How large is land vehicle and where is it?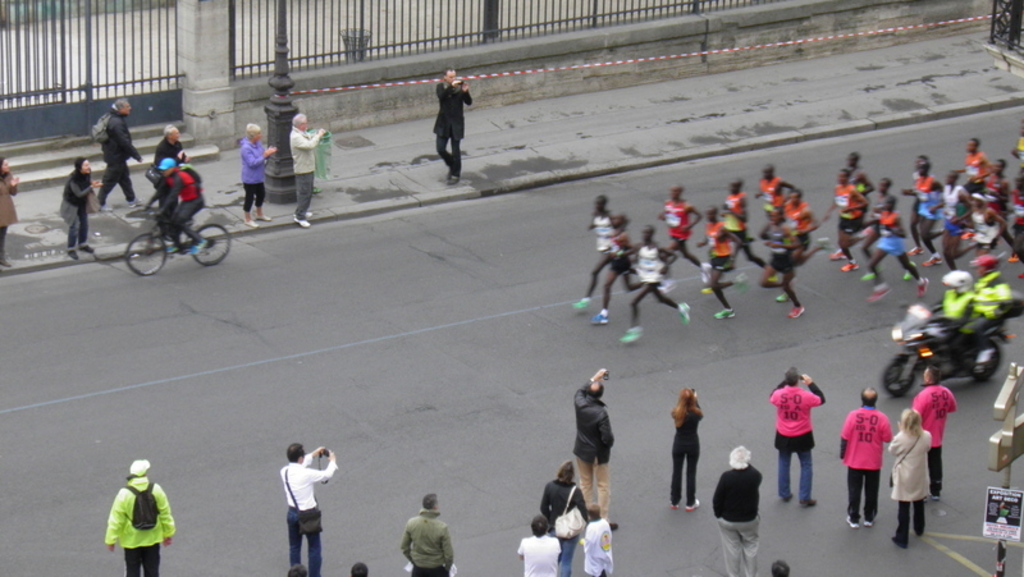
Bounding box: rect(122, 191, 218, 274).
